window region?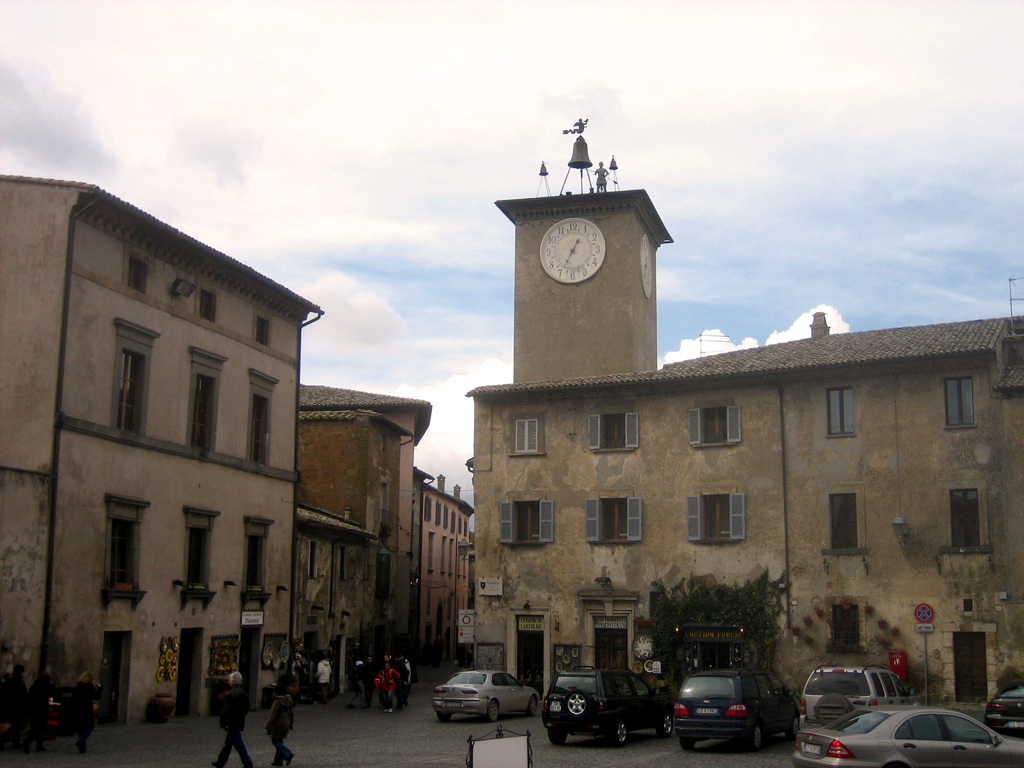
crop(953, 490, 981, 547)
